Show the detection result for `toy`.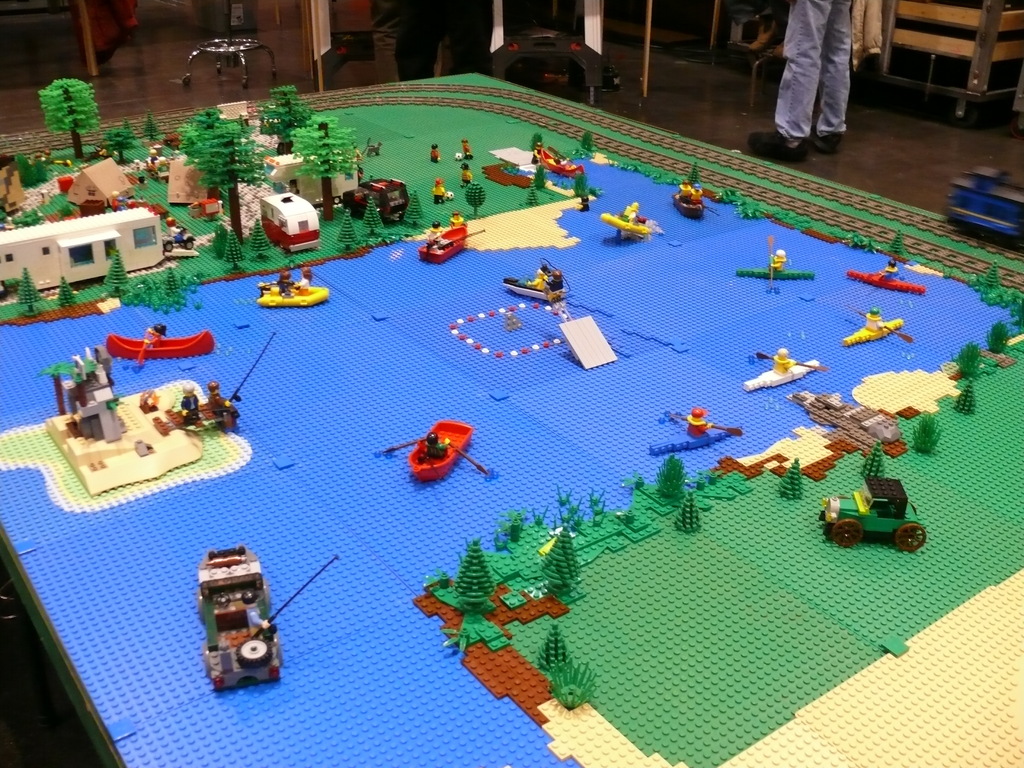
{"left": 957, "top": 336, "right": 983, "bottom": 385}.
